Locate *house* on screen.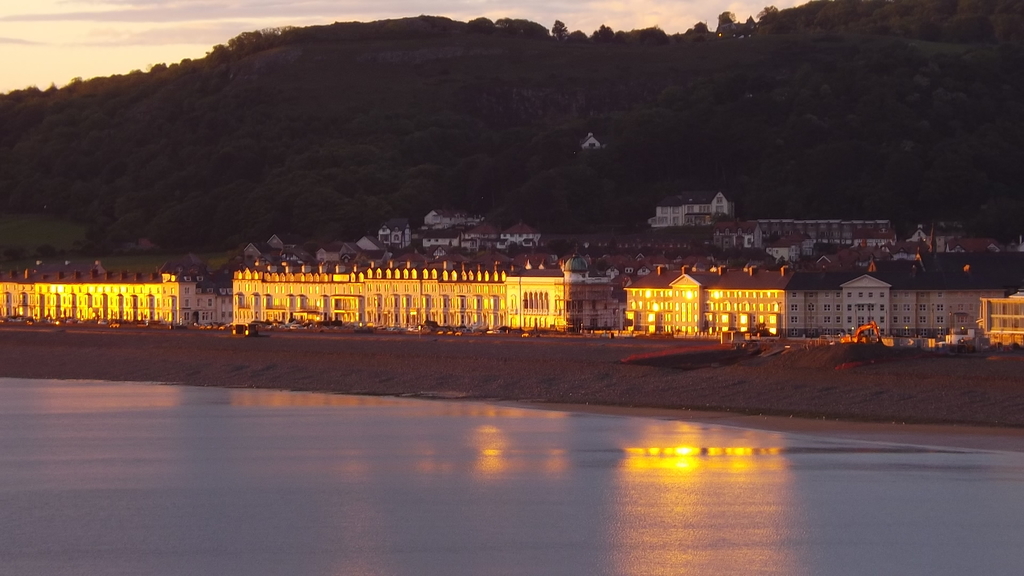
On screen at box=[763, 226, 814, 267].
